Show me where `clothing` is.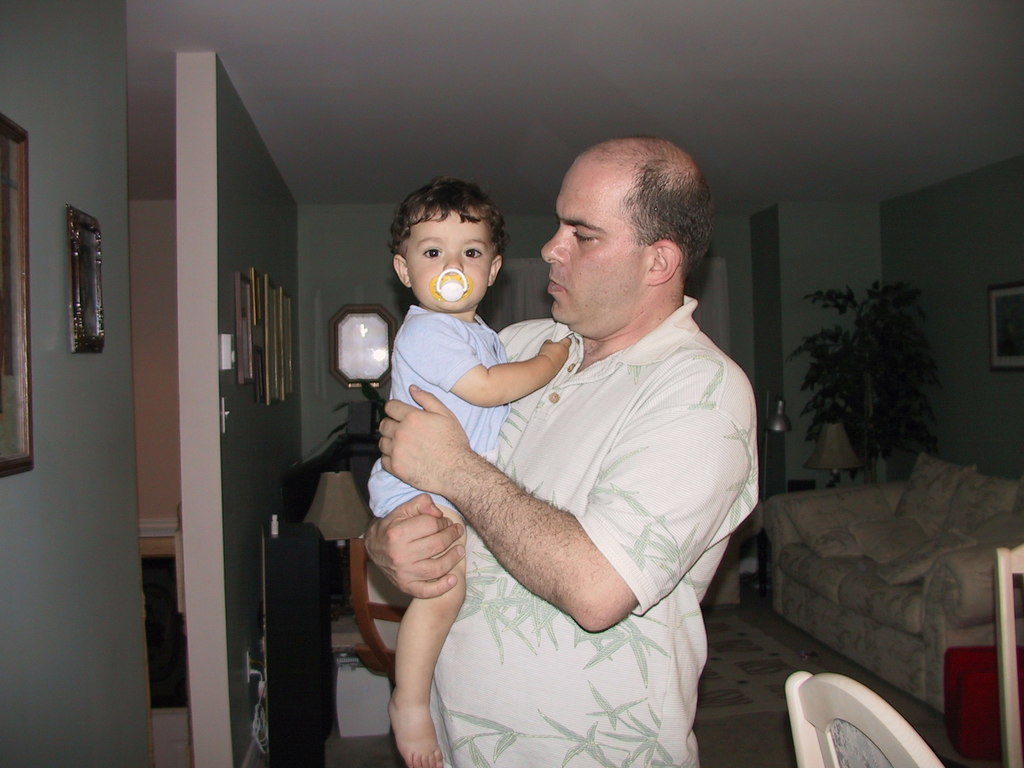
`clothing` is at [395,233,755,740].
